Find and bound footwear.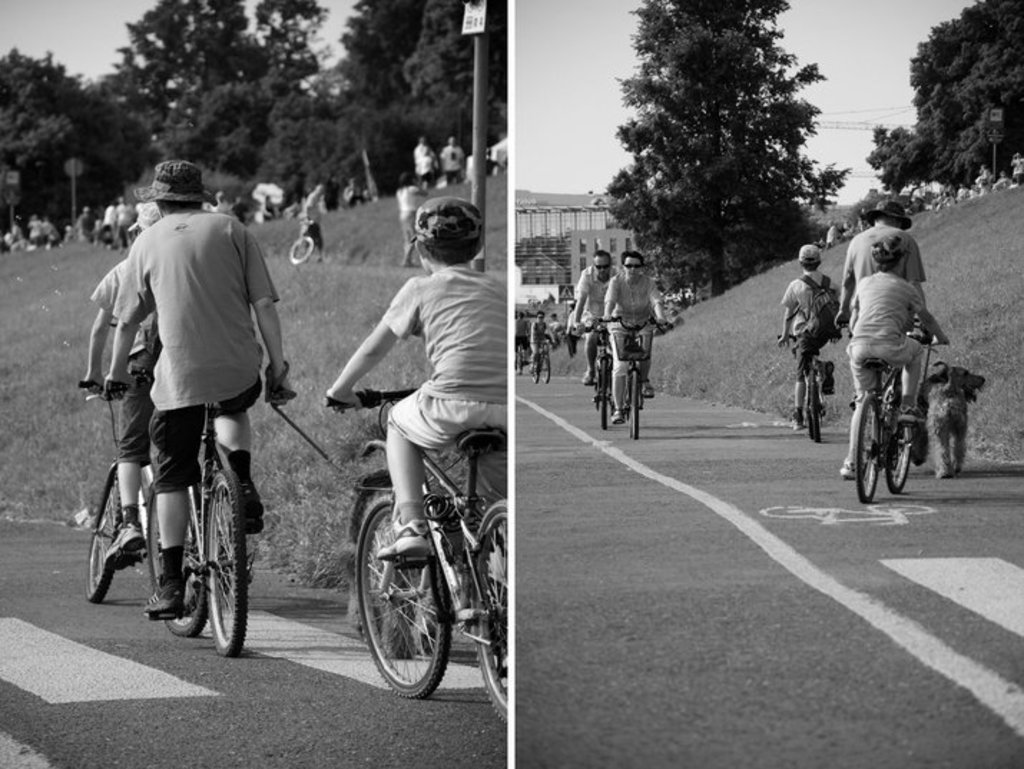
Bound: 105, 517, 145, 564.
